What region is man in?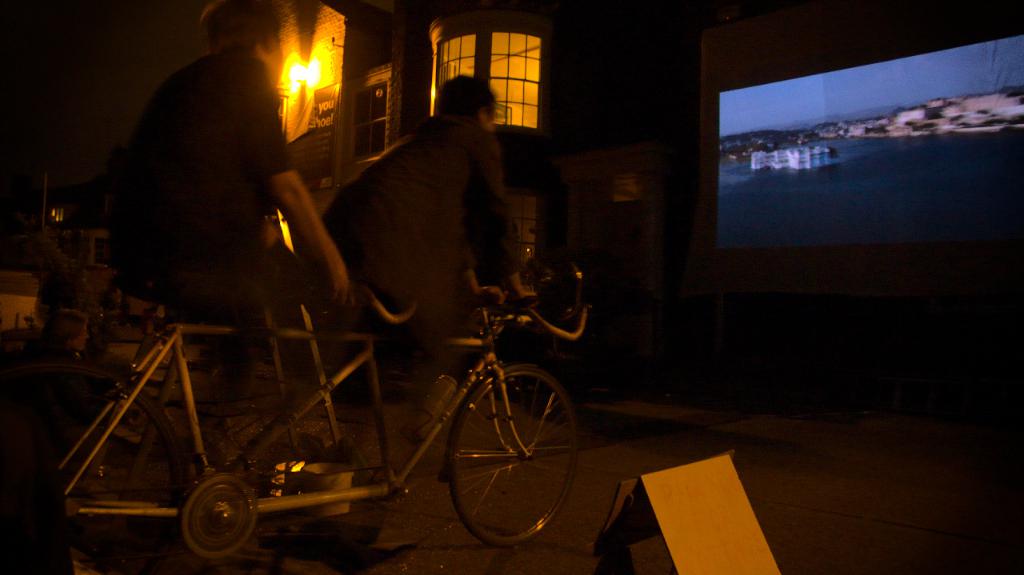
319:76:538:359.
